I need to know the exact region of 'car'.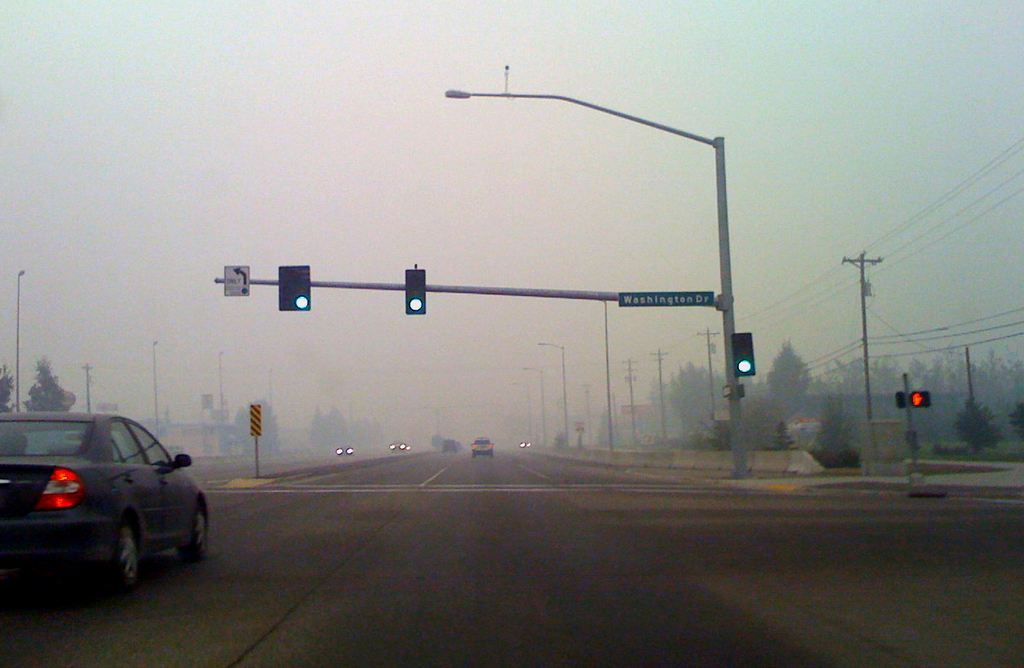
Region: [left=1, top=411, right=210, bottom=600].
